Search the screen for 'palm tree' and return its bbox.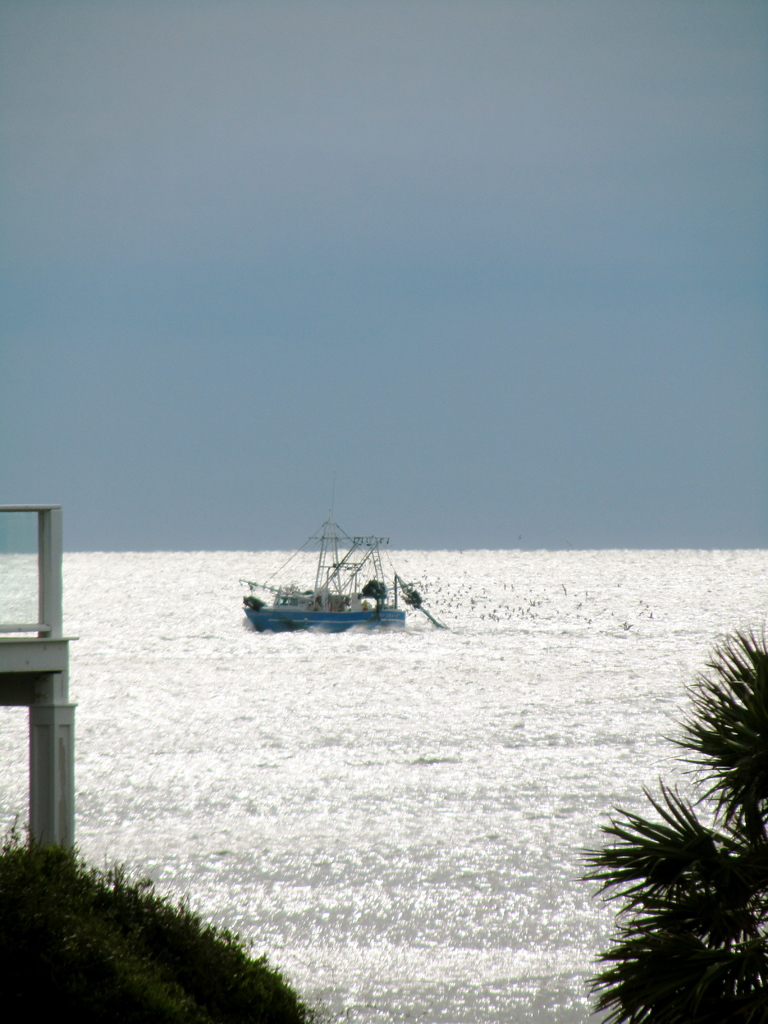
Found: x1=582, y1=689, x2=762, y2=1020.
